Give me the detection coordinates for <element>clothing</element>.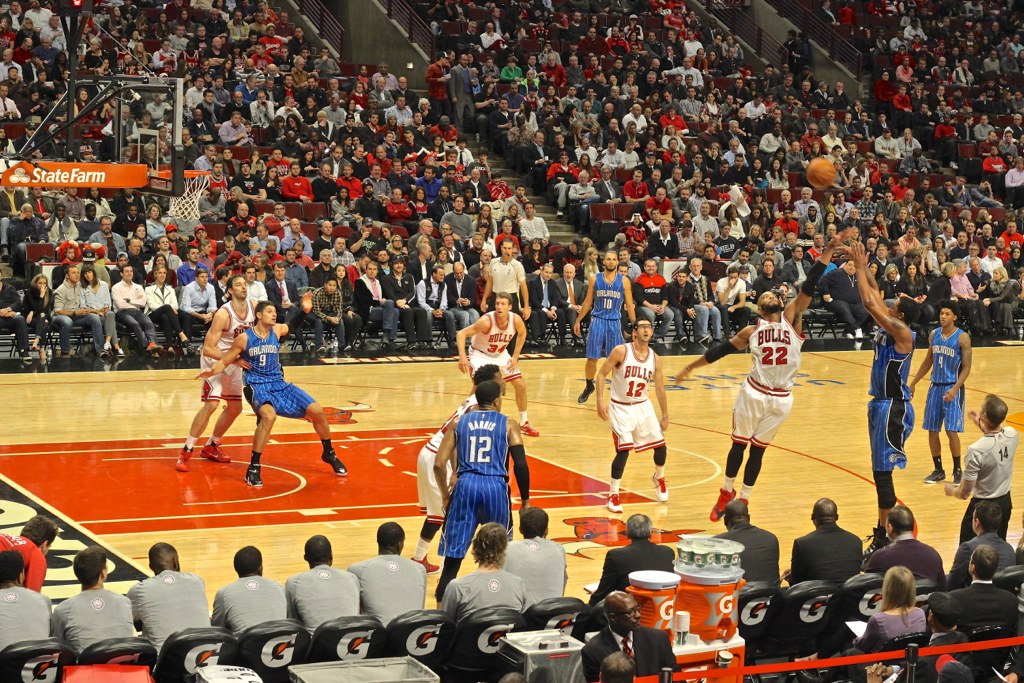
{"x1": 950, "y1": 578, "x2": 1023, "y2": 631}.
